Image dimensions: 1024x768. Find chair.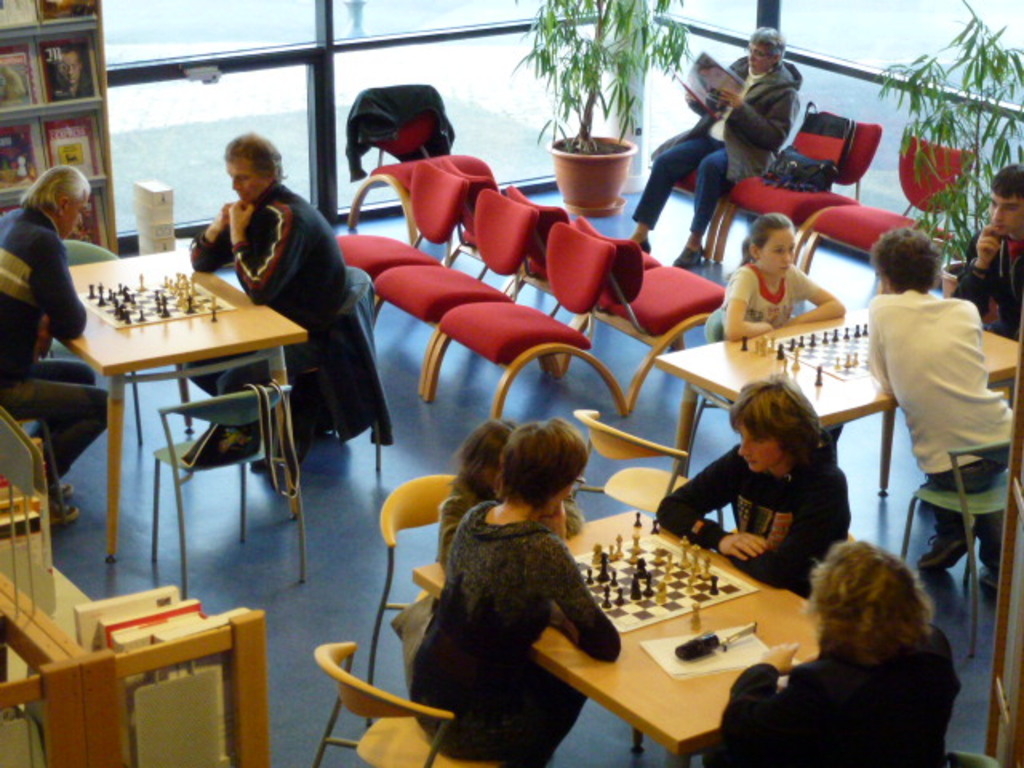
box(576, 402, 710, 518).
